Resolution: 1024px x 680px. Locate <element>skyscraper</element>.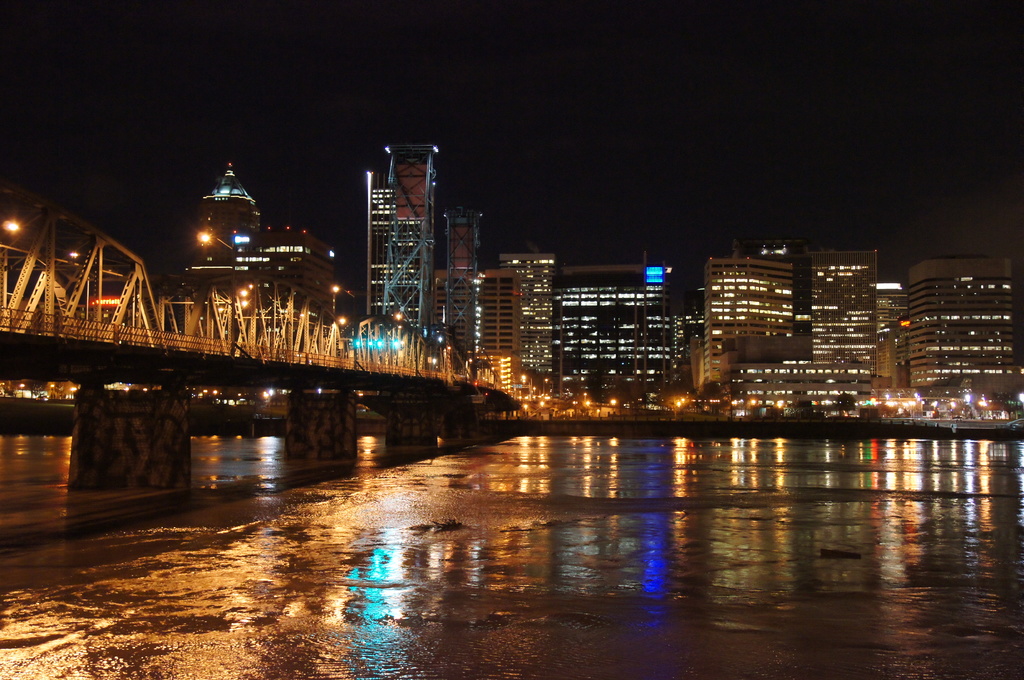
{"left": 874, "top": 286, "right": 913, "bottom": 415}.
